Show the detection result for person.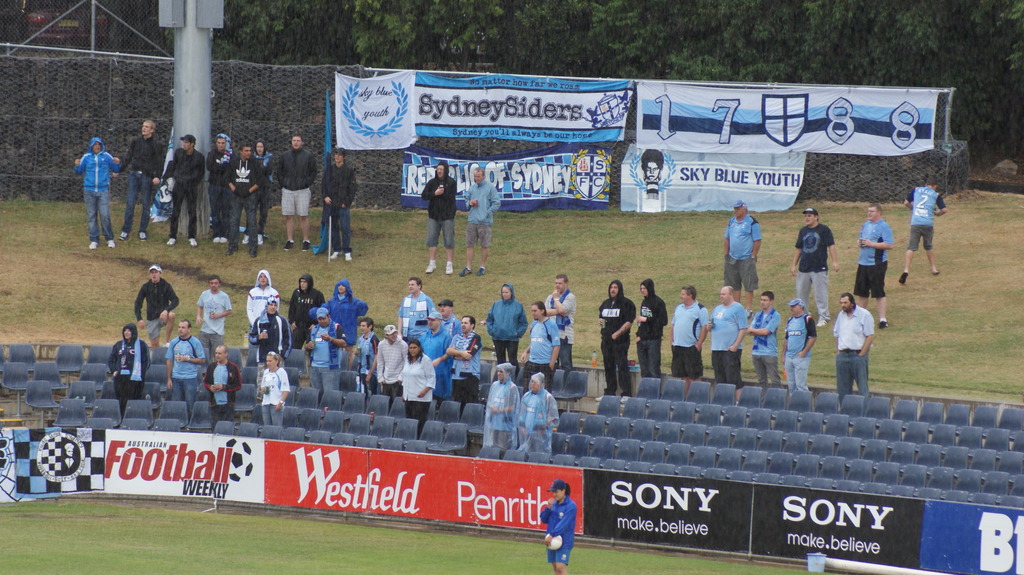
region(289, 281, 327, 342).
